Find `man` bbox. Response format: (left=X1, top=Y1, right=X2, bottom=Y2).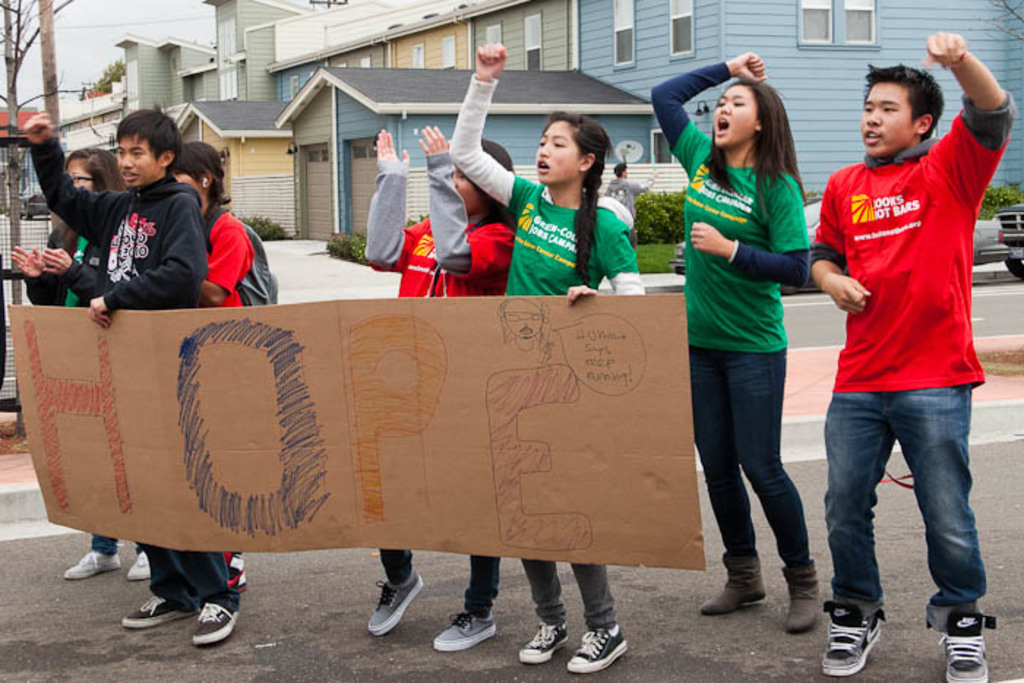
(left=22, top=107, right=246, bottom=651).
